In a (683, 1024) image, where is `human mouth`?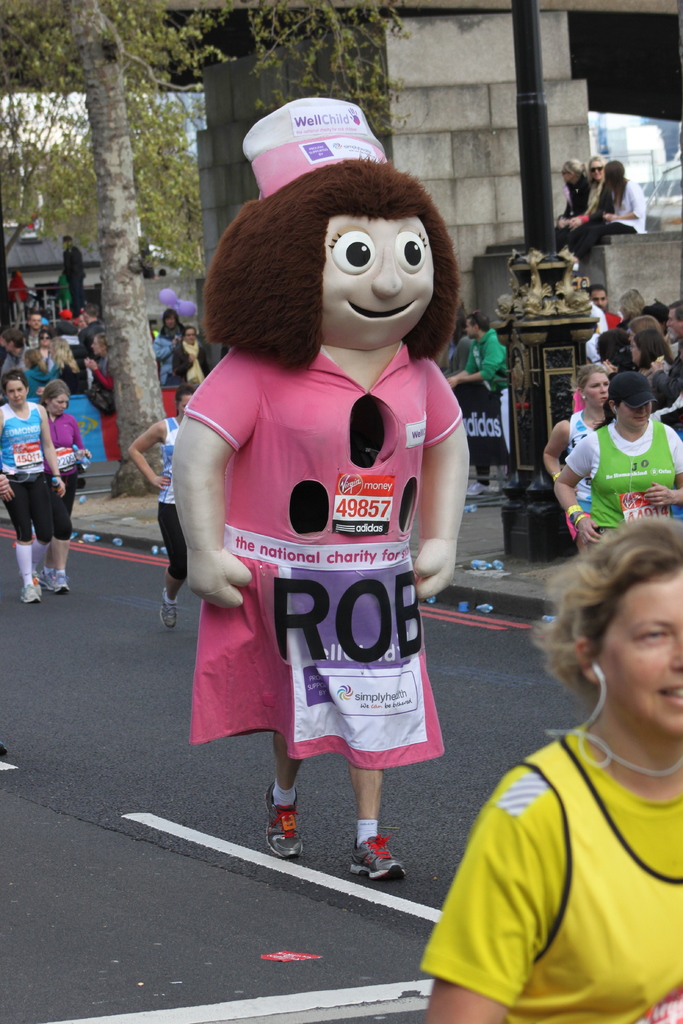
<region>657, 681, 682, 704</region>.
